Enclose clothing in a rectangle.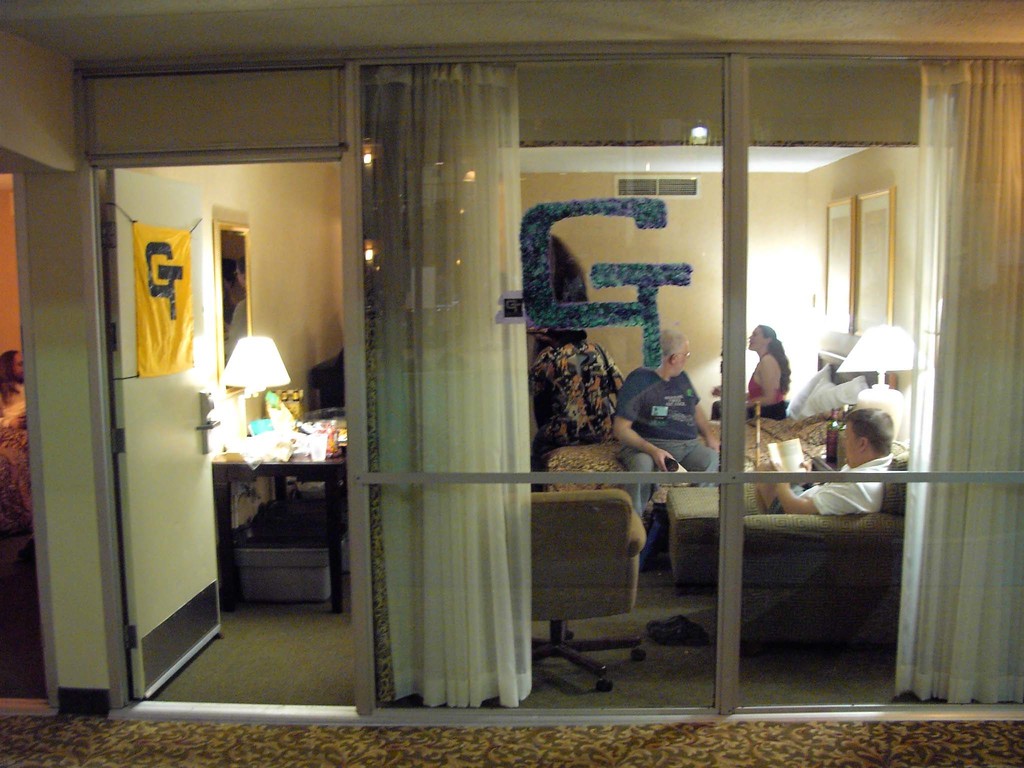
bbox=[612, 369, 706, 441].
